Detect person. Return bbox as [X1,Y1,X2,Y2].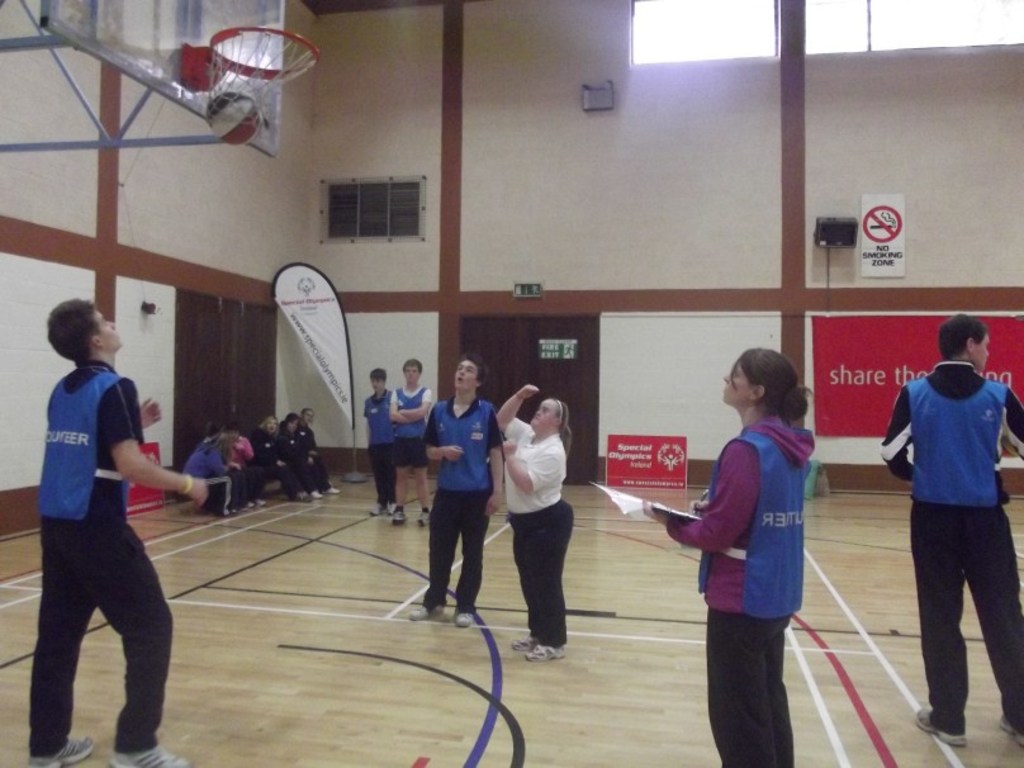
[651,341,793,767].
